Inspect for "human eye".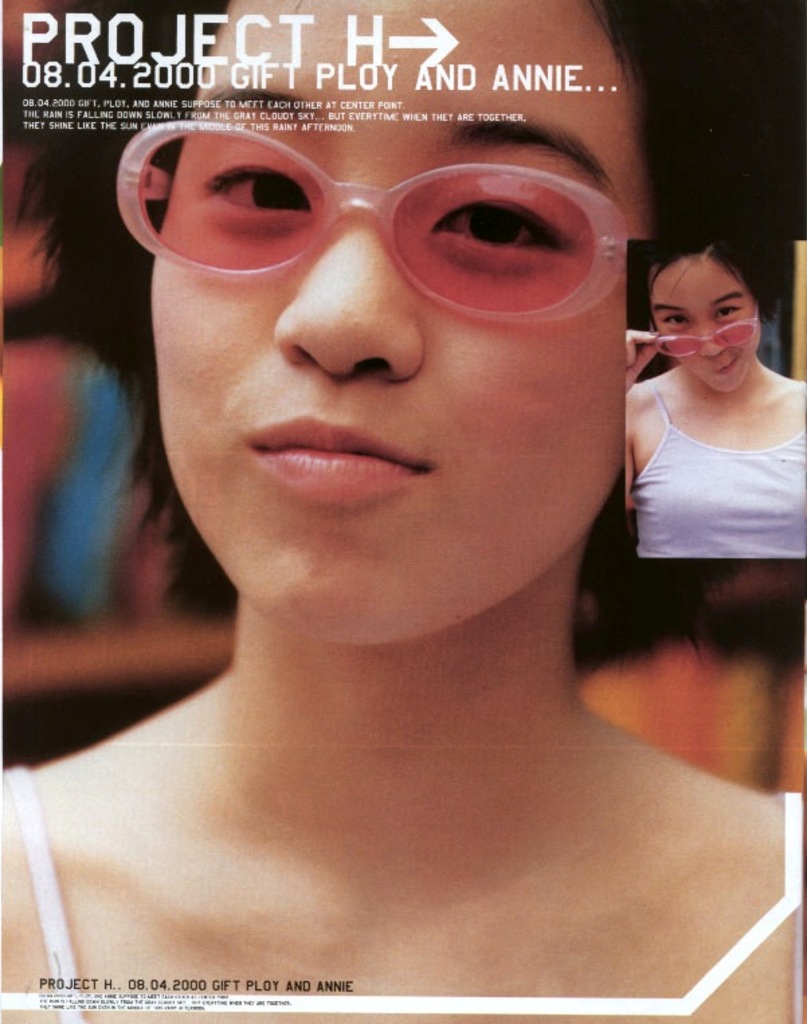
Inspection: bbox(197, 154, 317, 229).
